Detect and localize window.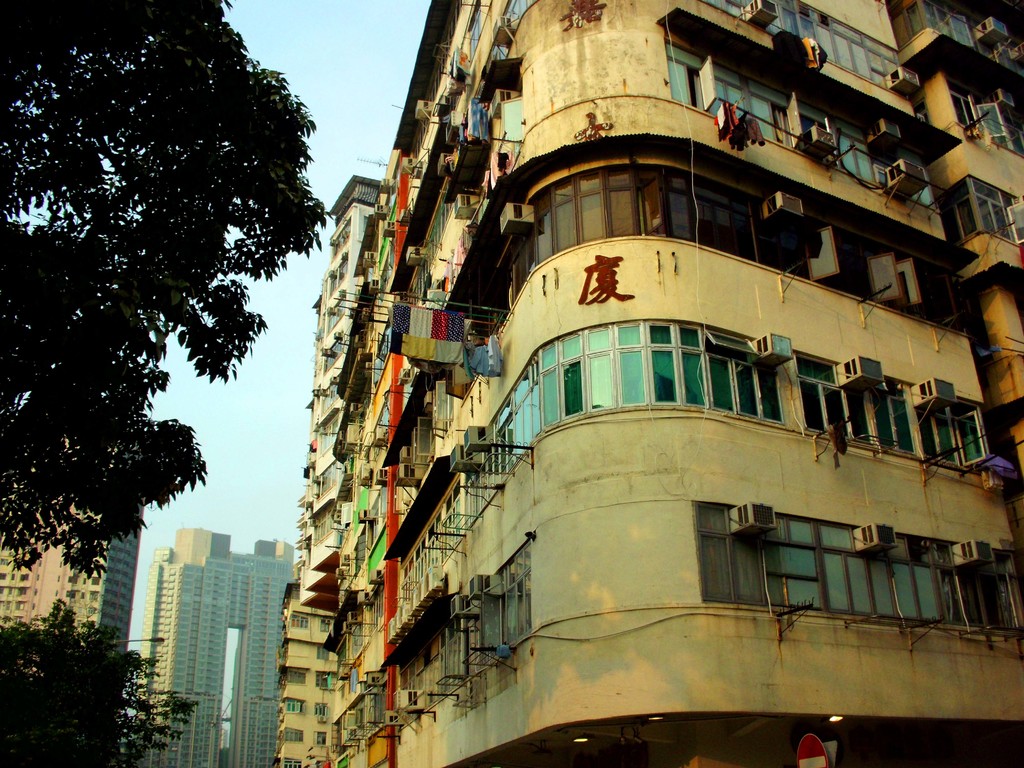
Localized at (x1=286, y1=728, x2=303, y2=744).
